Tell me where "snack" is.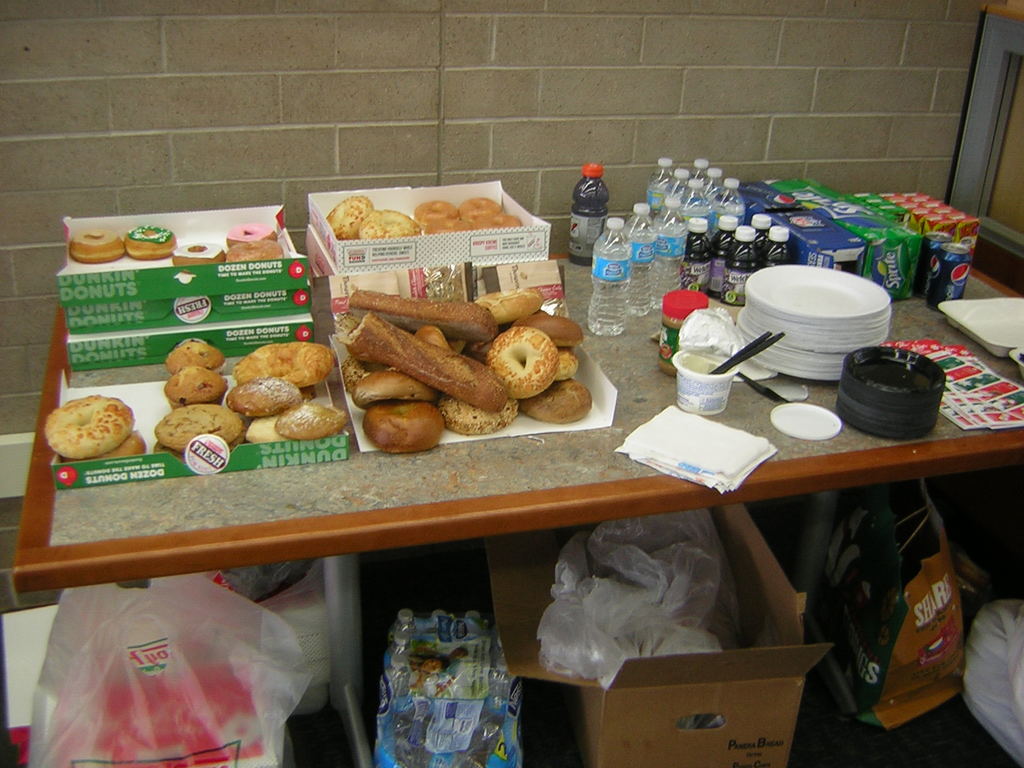
"snack" is at 228 224 277 241.
